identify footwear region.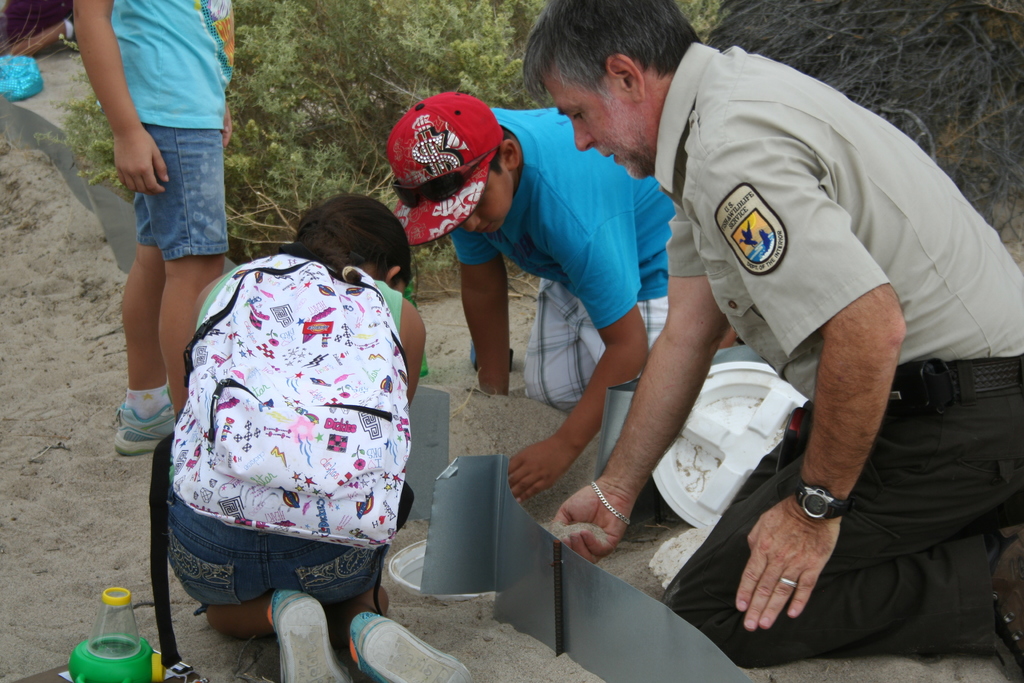
Region: BBox(352, 612, 478, 682).
